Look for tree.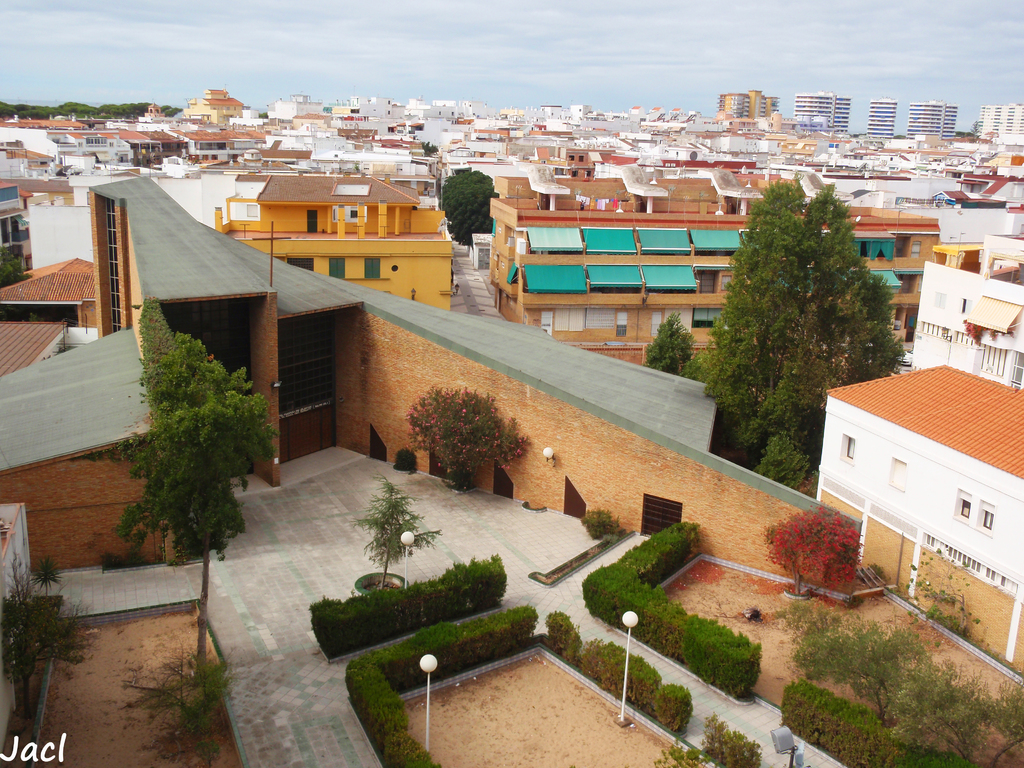
Found: <box>116,325,278,696</box>.
